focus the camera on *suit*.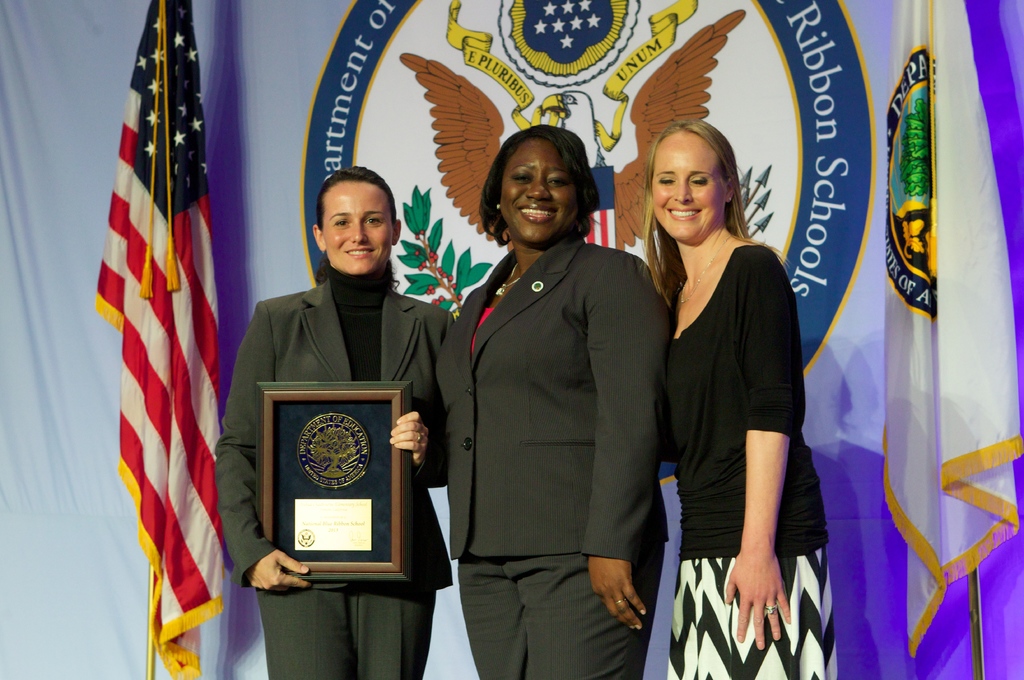
Focus region: (432, 148, 686, 661).
